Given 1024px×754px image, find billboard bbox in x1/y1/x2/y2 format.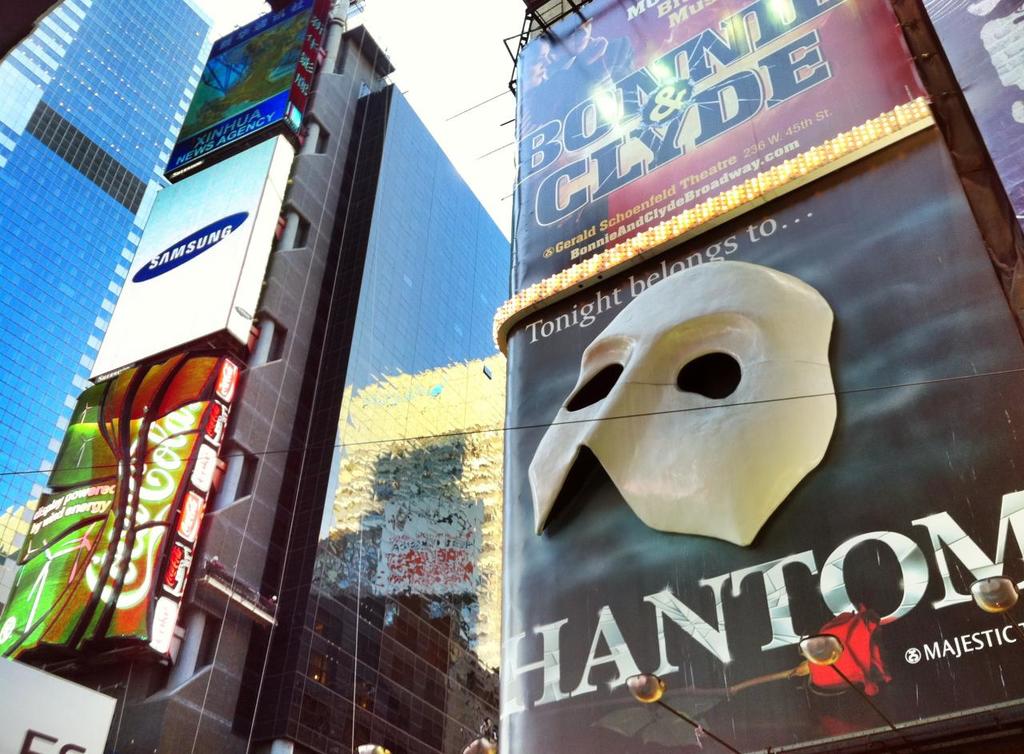
6/362/239/650.
